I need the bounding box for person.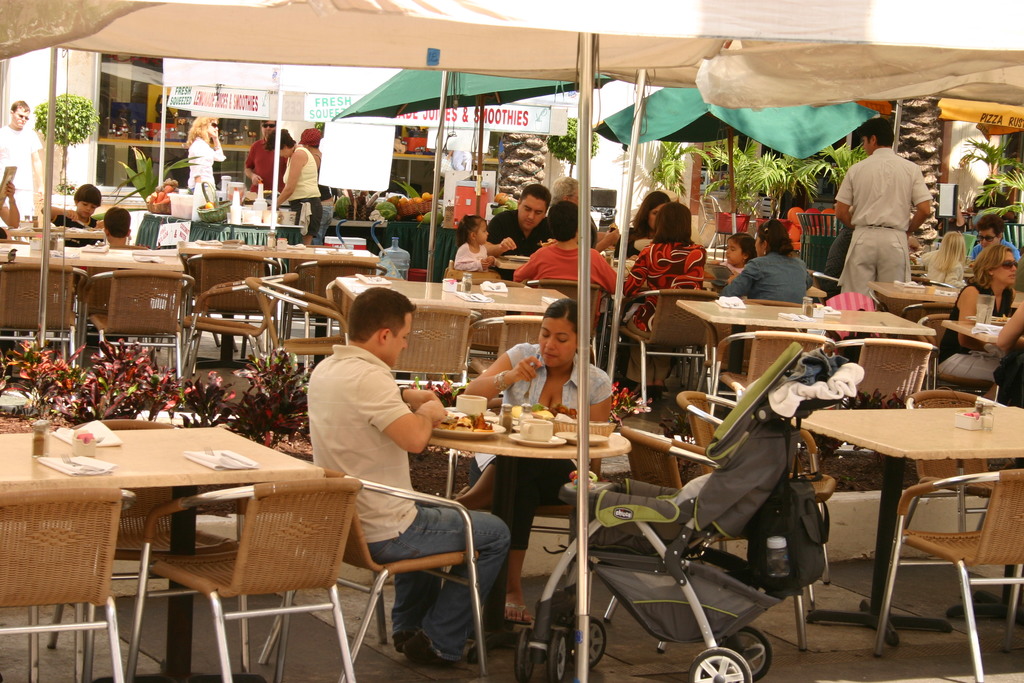
Here it is: 451 134 476 174.
